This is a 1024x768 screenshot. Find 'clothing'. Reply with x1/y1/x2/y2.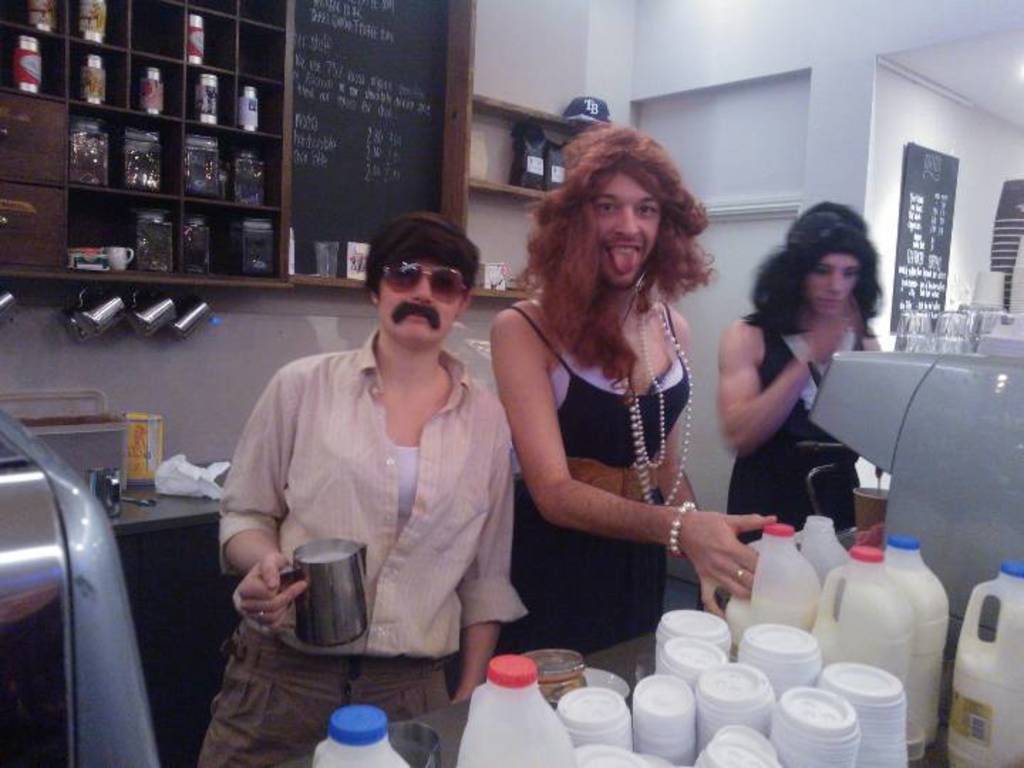
725/324/859/540.
